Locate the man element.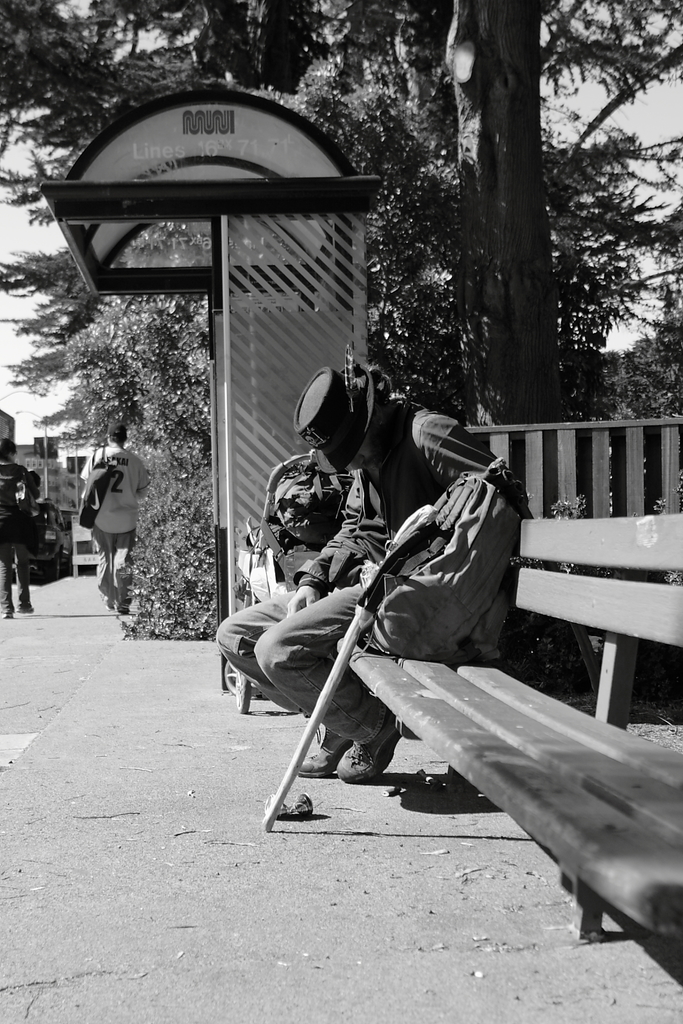
Element bbox: {"x1": 76, "y1": 430, "x2": 151, "y2": 621}.
